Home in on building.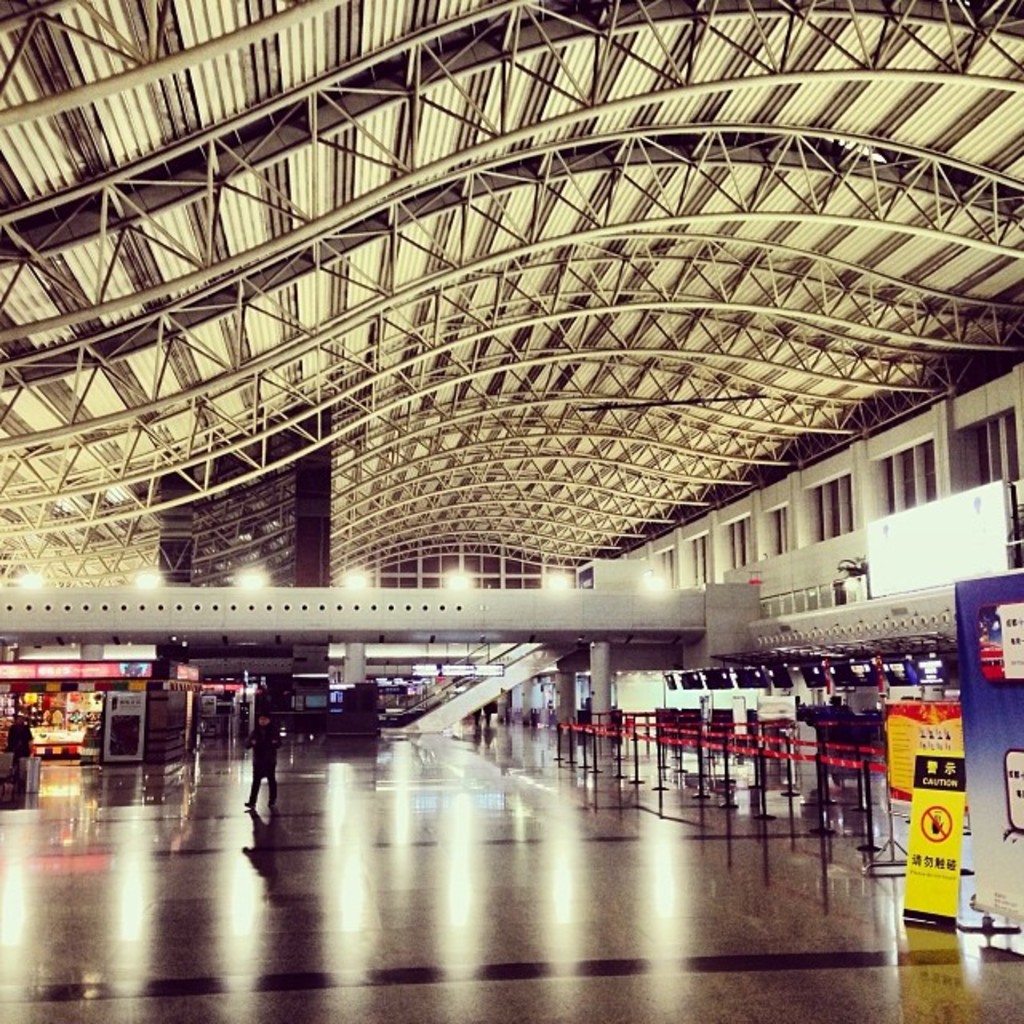
Homed in at locate(0, 0, 1022, 1022).
